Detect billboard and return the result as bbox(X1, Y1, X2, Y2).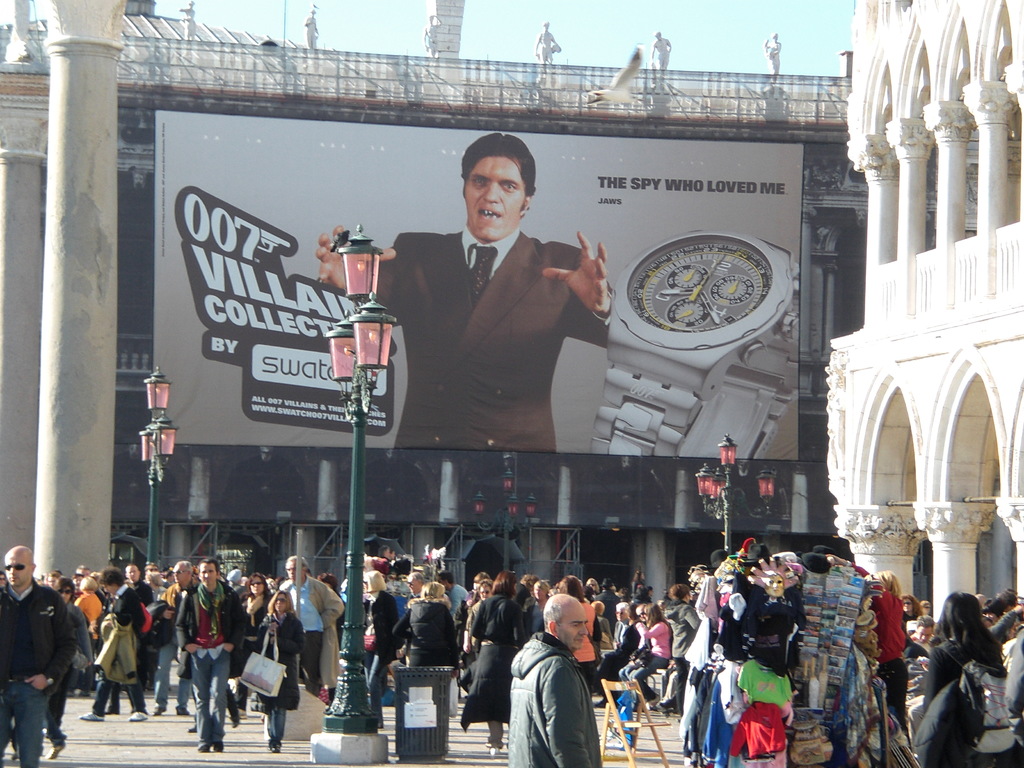
bbox(77, 84, 891, 614).
